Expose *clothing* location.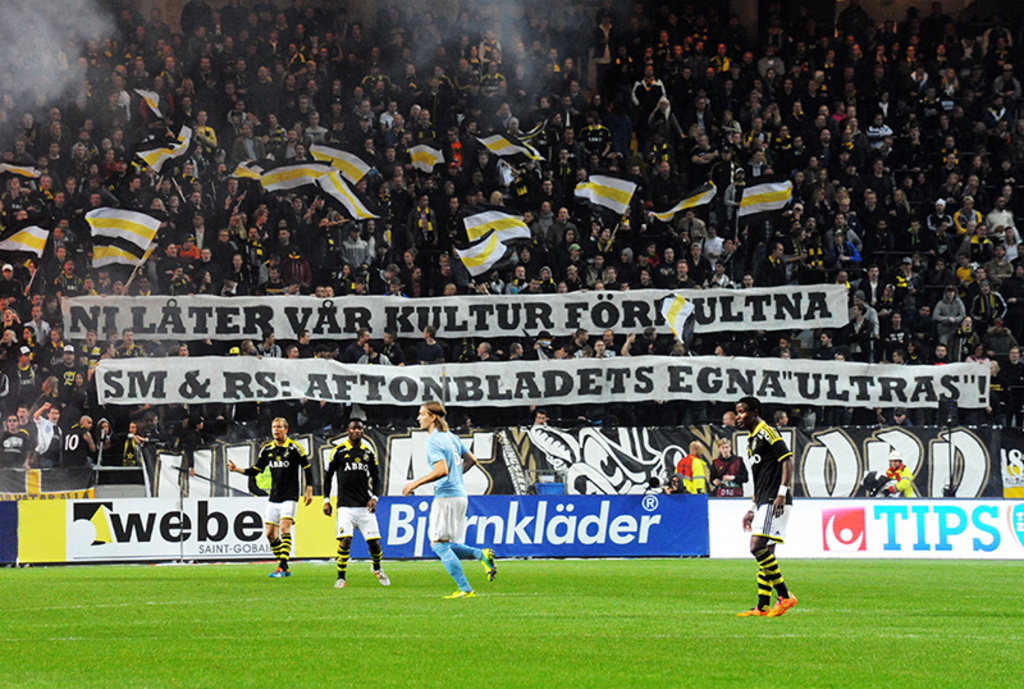
Exposed at bbox=(677, 453, 709, 492).
